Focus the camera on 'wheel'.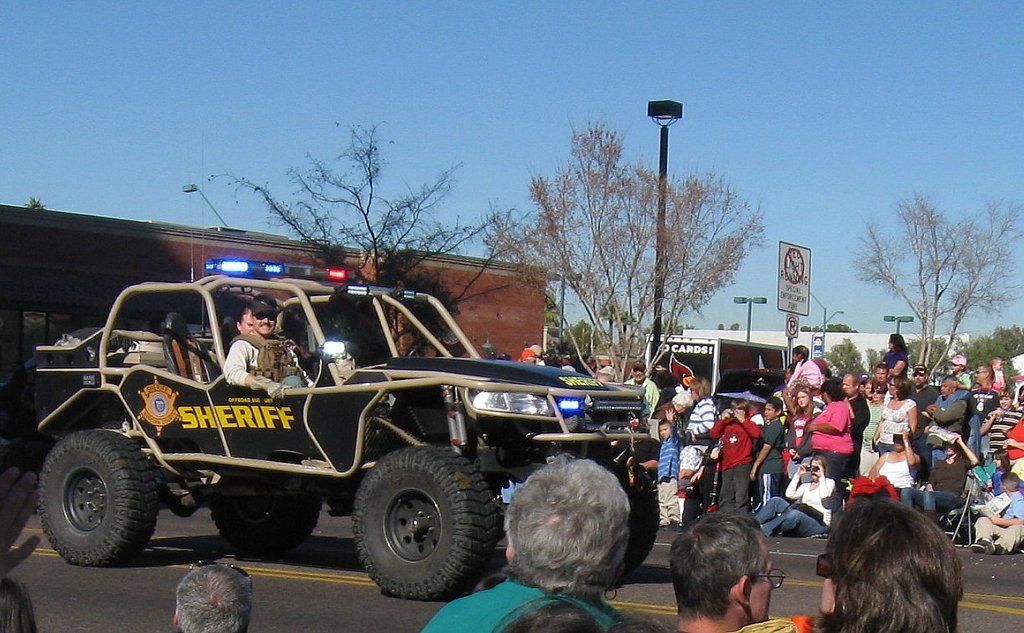
Focus region: rect(334, 455, 478, 599).
